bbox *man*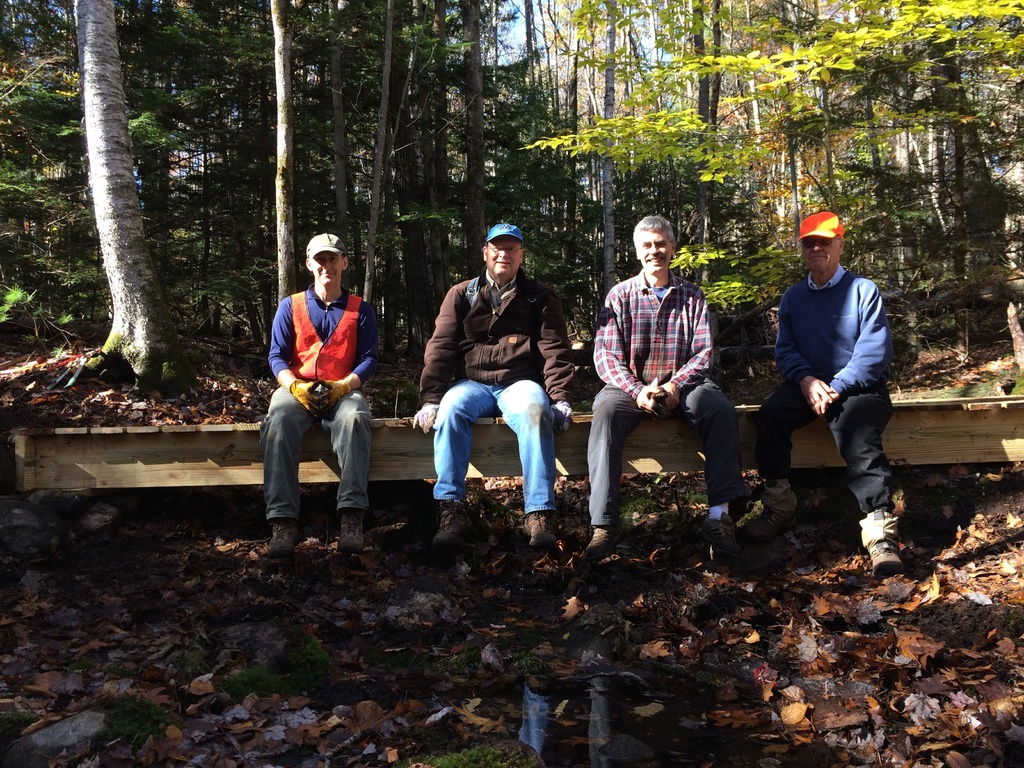
BBox(740, 208, 904, 584)
